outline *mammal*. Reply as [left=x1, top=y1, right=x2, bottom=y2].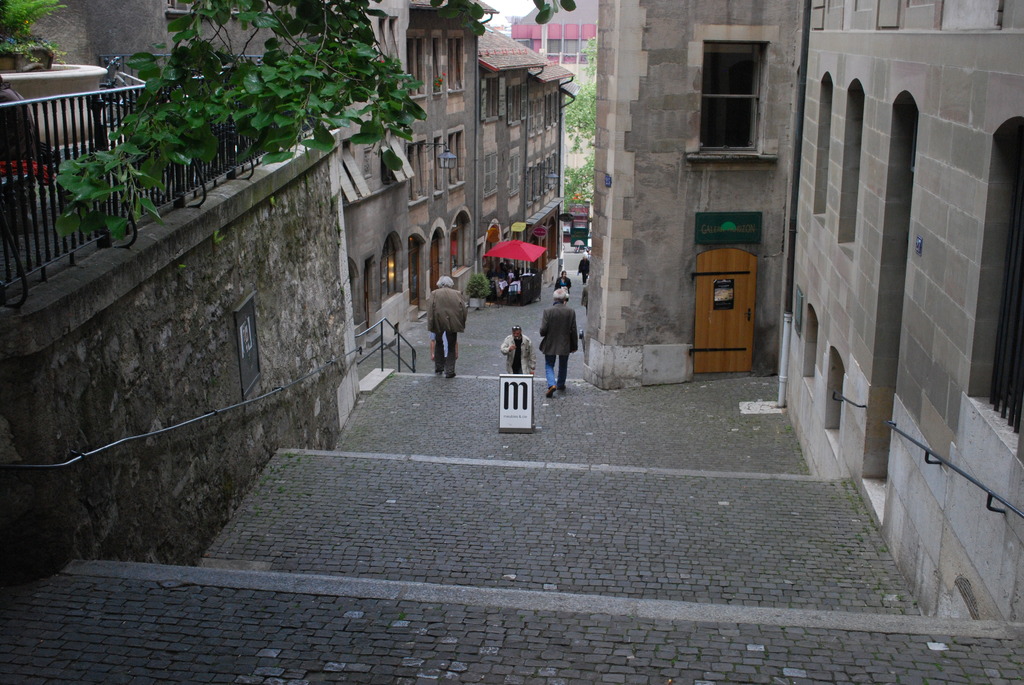
[left=428, top=331, right=458, bottom=370].
